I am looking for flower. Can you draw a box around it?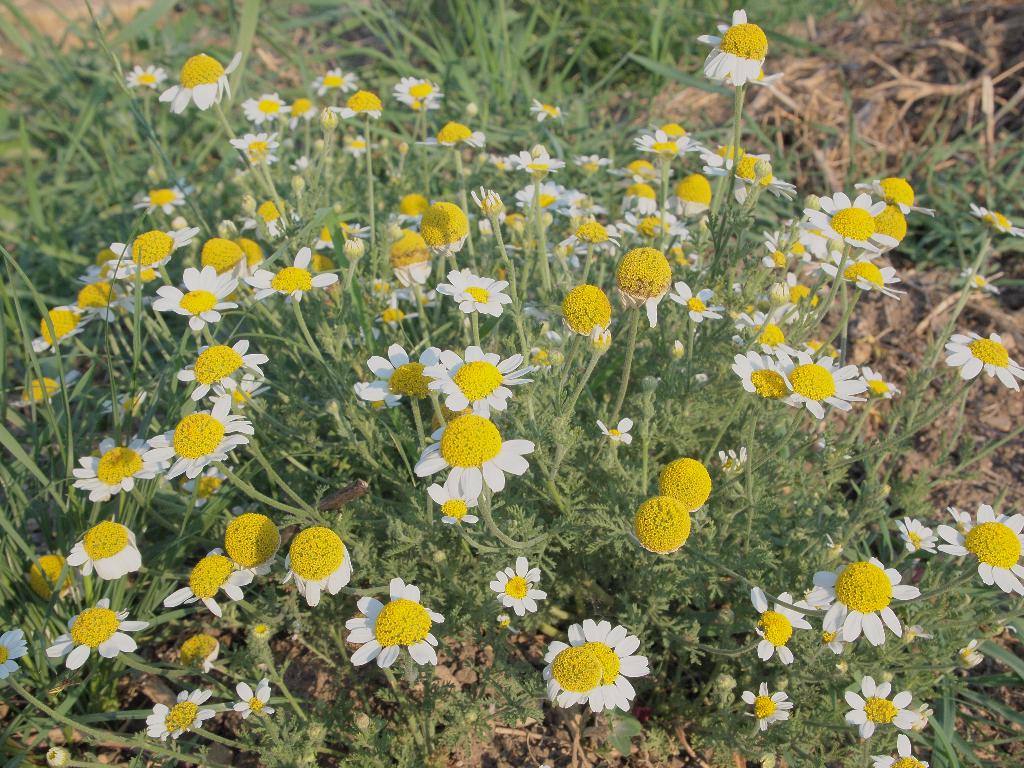
Sure, the bounding box is left=941, top=332, right=1023, bottom=385.
